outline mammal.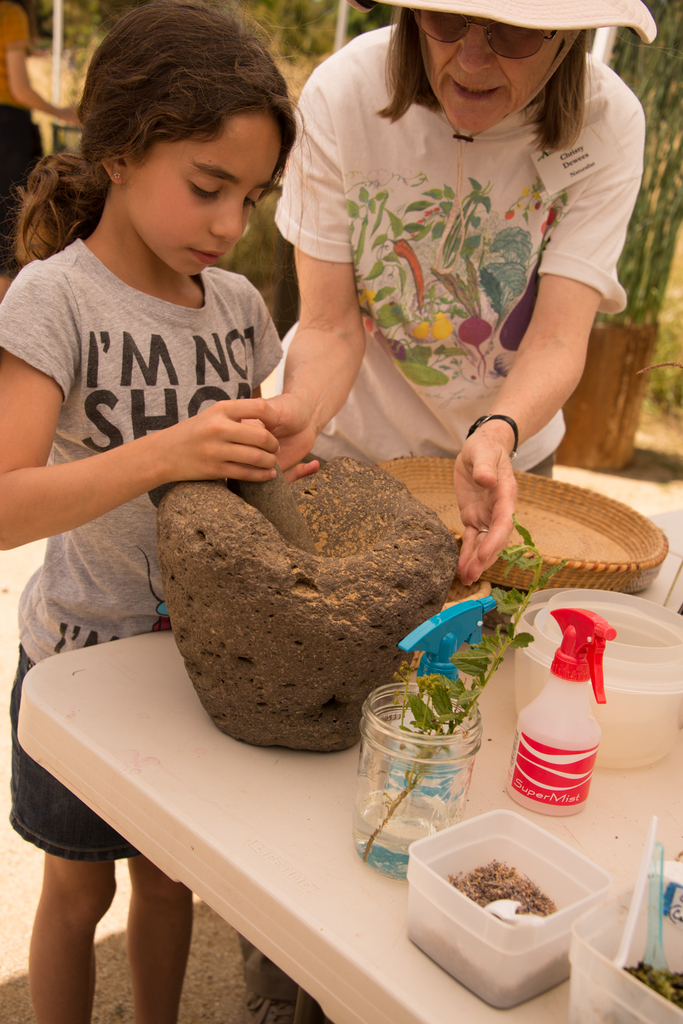
Outline: (x1=243, y1=0, x2=633, y2=1023).
